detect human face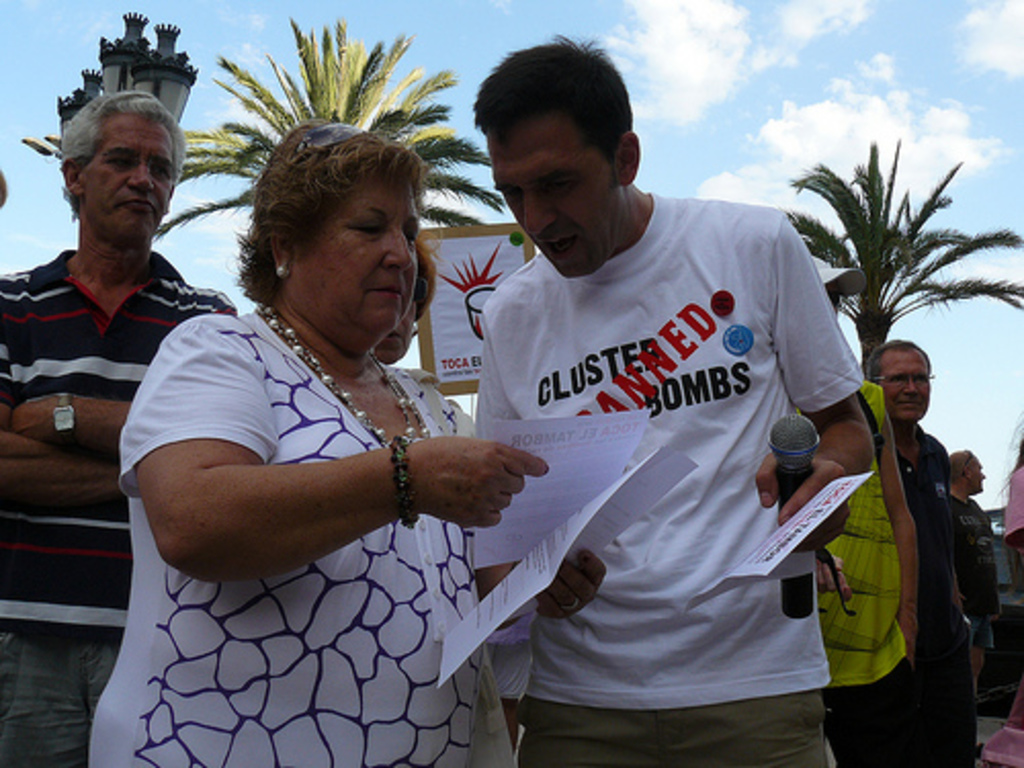
bbox=(293, 178, 424, 330)
